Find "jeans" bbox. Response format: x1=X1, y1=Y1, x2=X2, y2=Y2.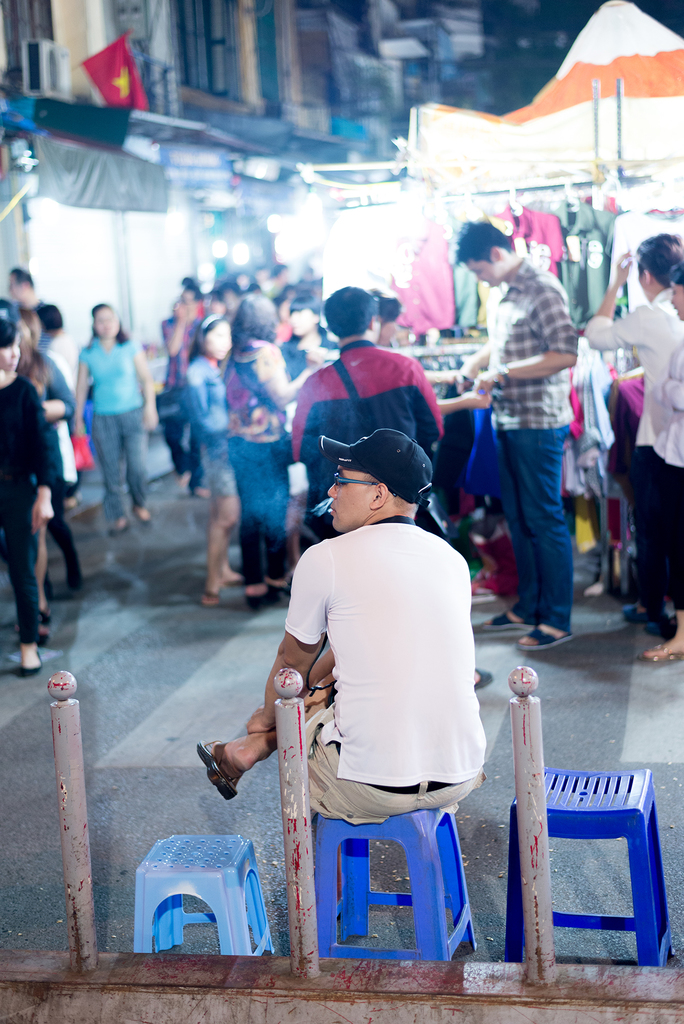
x1=222, y1=445, x2=299, y2=585.
